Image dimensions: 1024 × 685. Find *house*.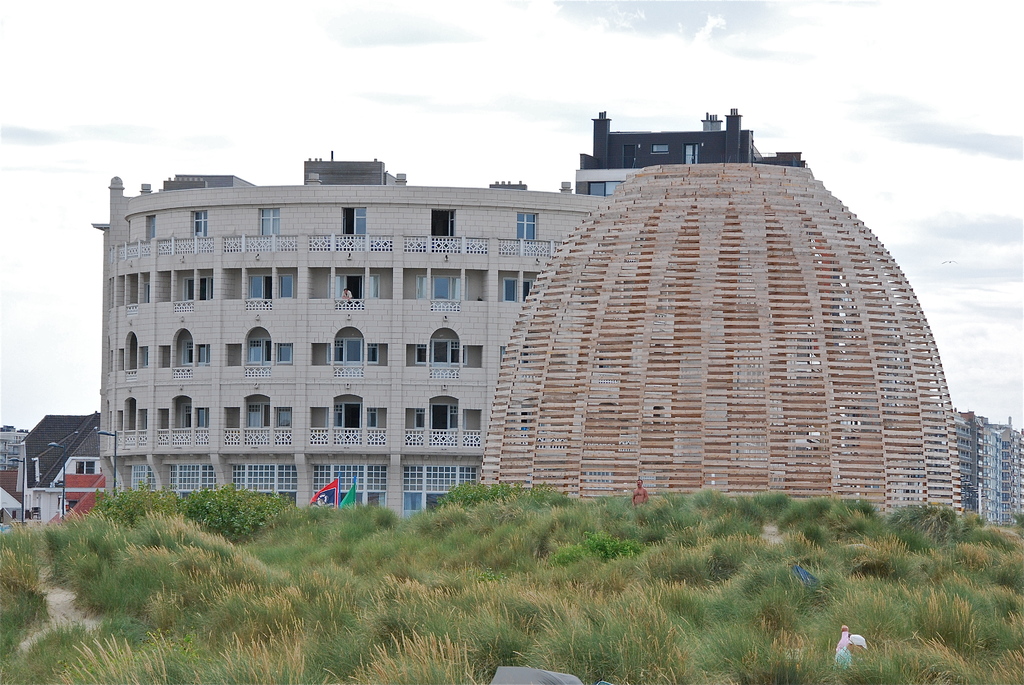
box(504, 209, 563, 244).
